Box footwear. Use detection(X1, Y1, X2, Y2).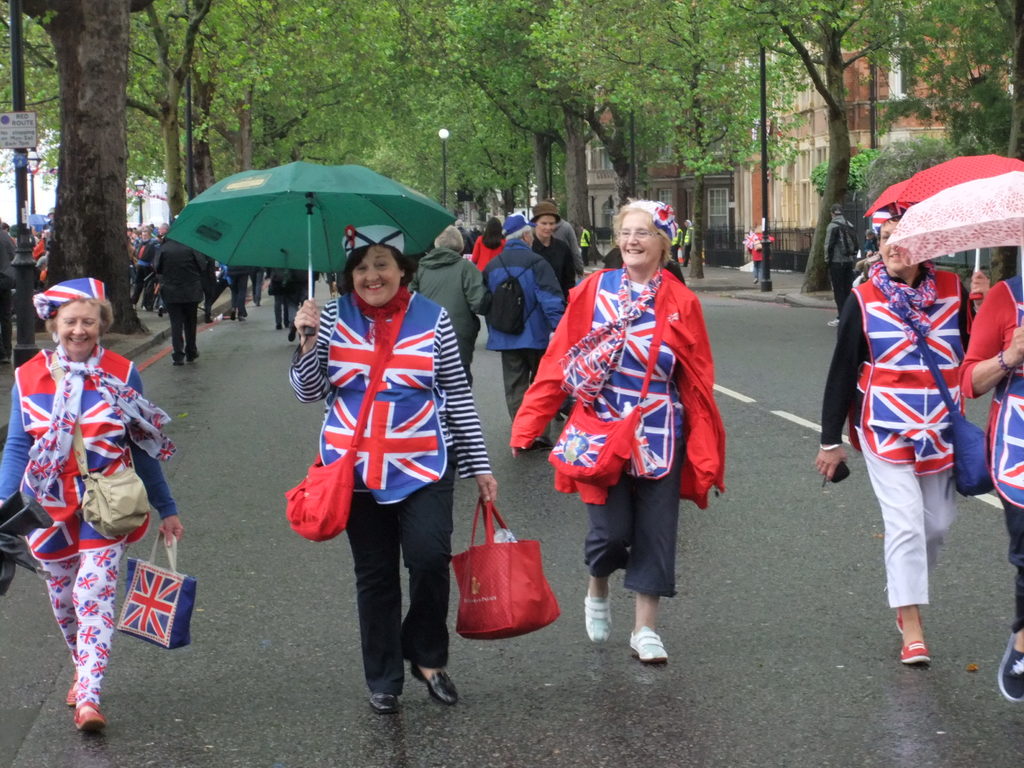
detection(627, 625, 669, 663).
